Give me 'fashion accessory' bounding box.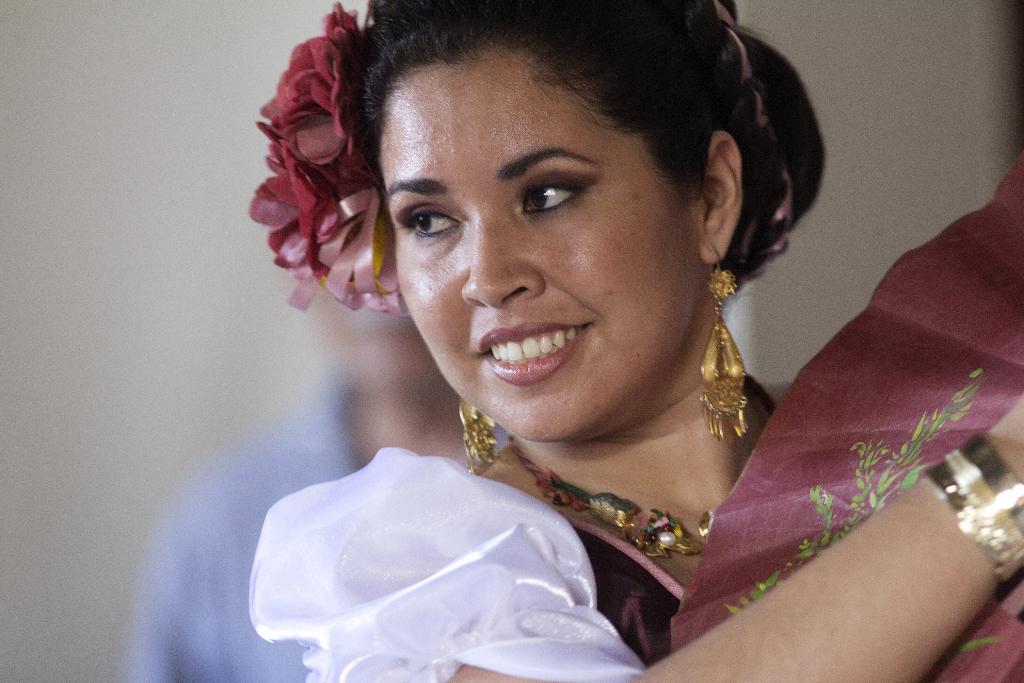
[x1=459, y1=398, x2=495, y2=481].
